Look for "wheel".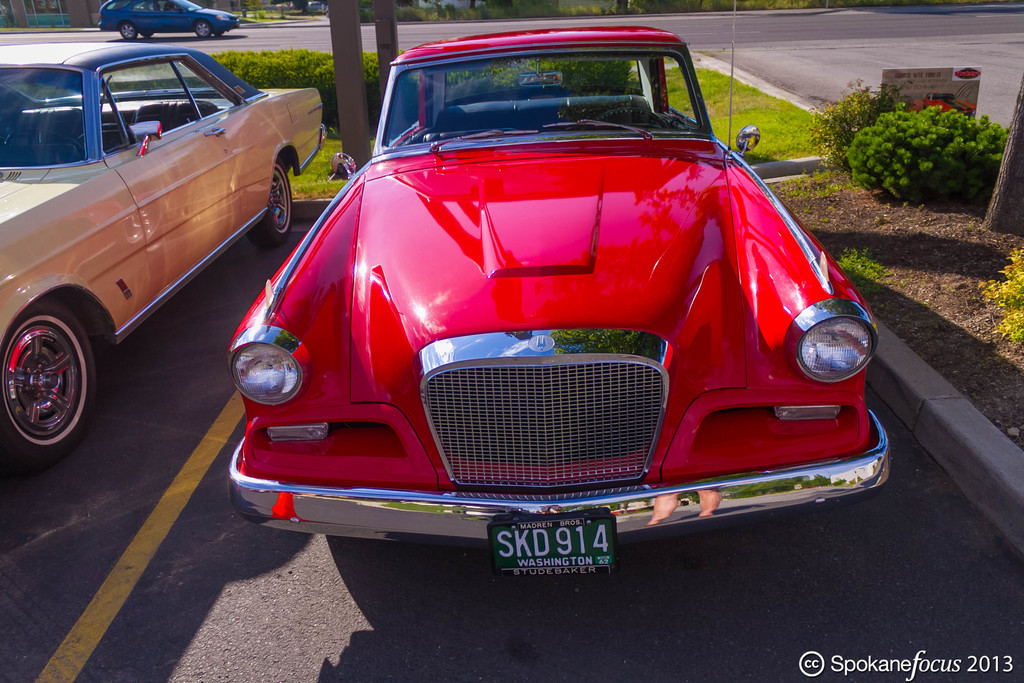
Found: [1, 124, 83, 151].
